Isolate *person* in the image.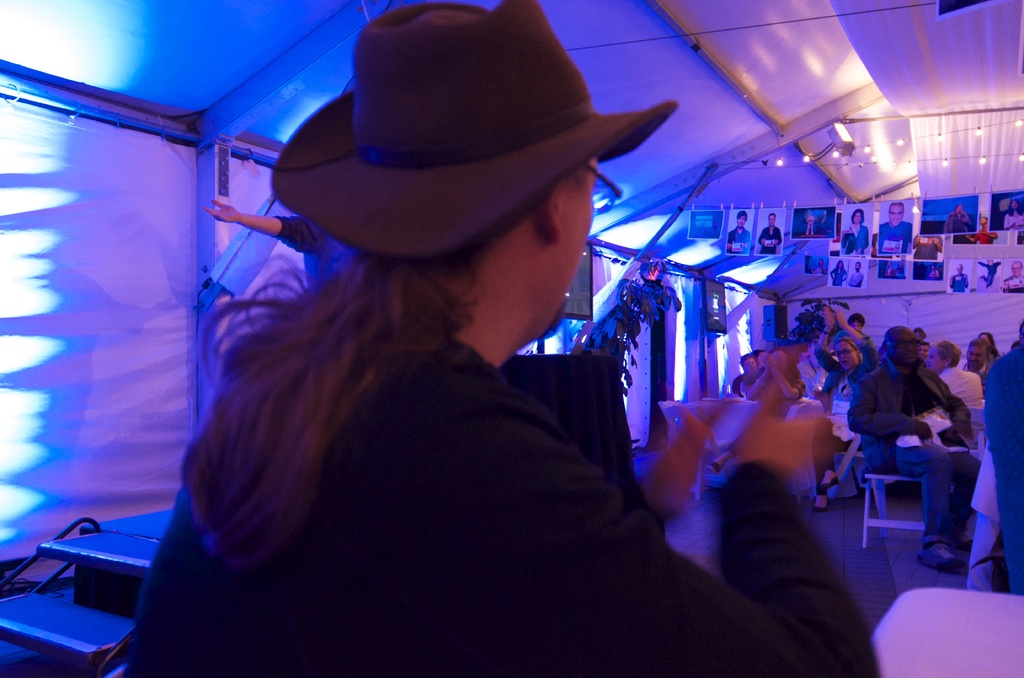
Isolated region: [943, 260, 970, 291].
